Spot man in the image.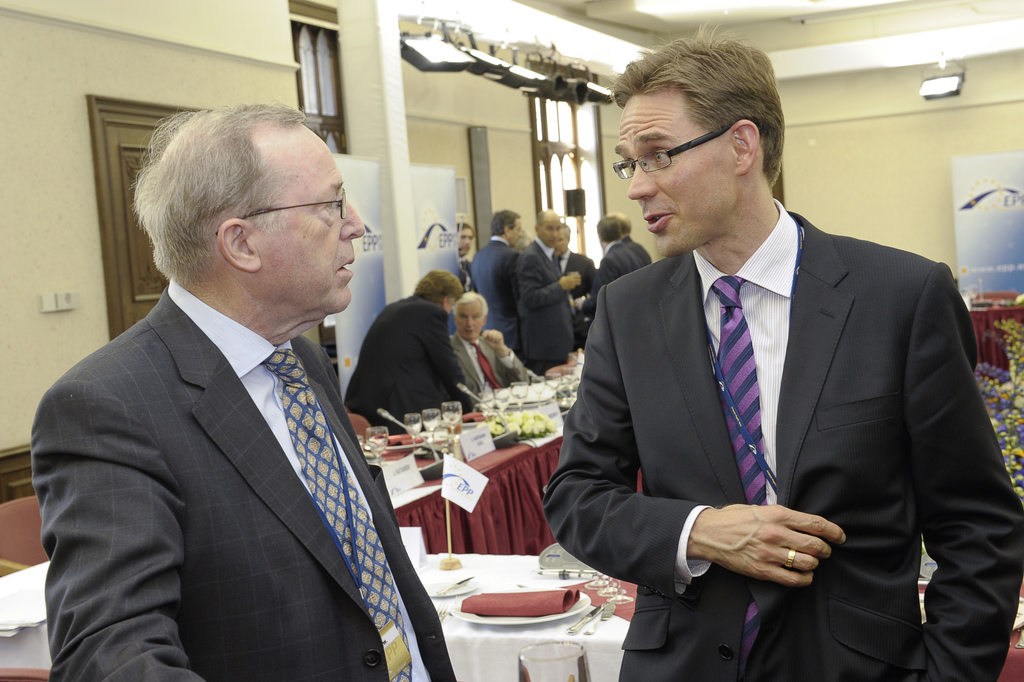
man found at crop(521, 209, 581, 372).
